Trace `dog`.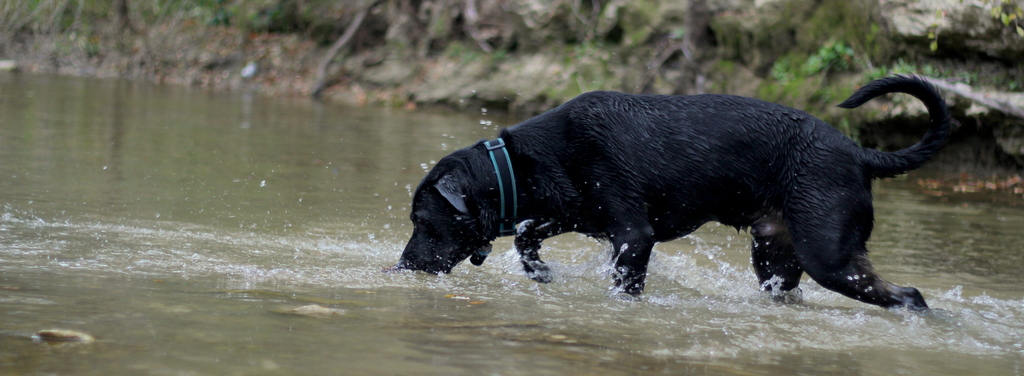
Traced to box(394, 72, 952, 316).
